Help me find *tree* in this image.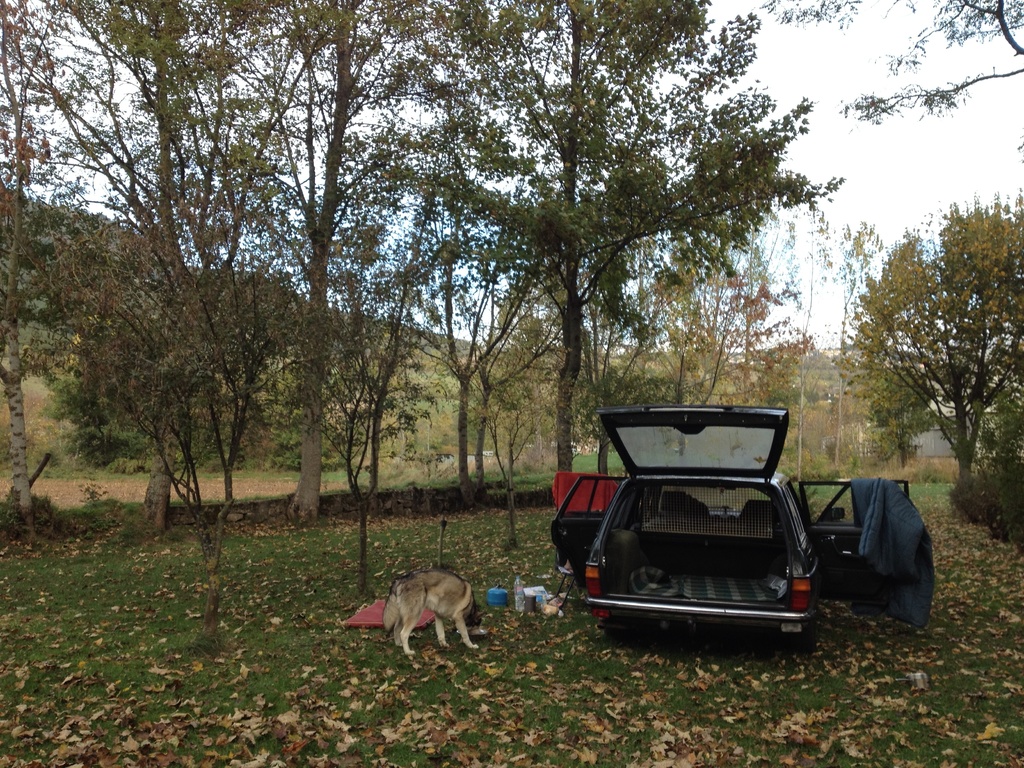
Found it: pyautogui.locateOnScreen(0, 0, 237, 532).
